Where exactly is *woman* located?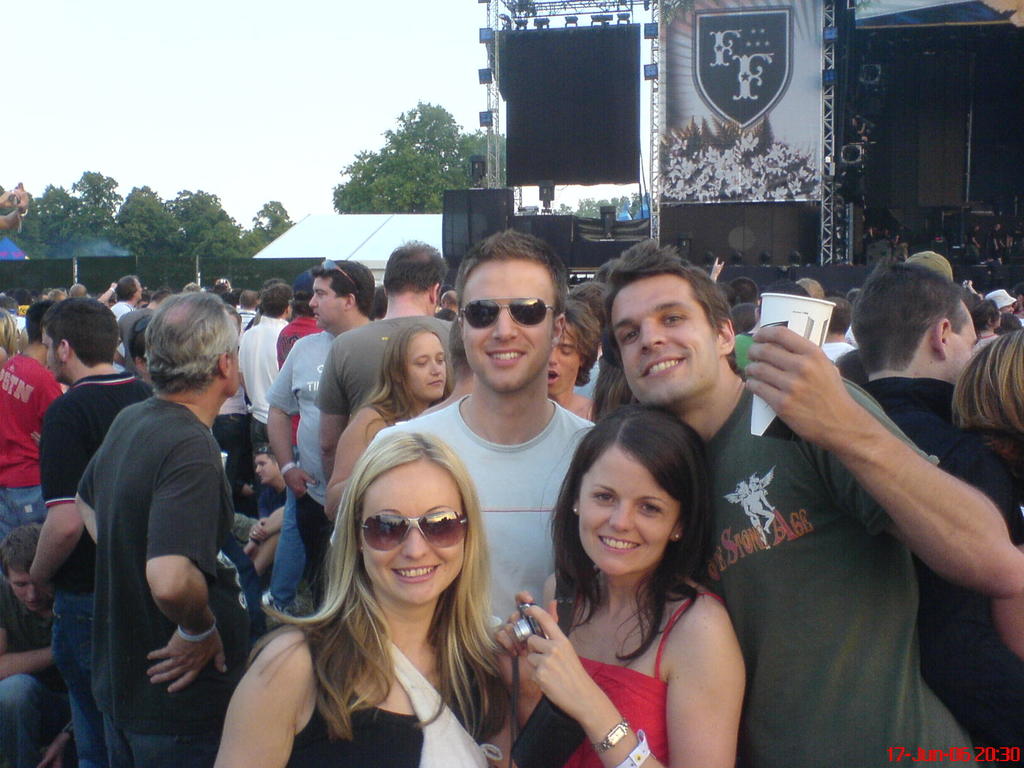
Its bounding box is (325, 323, 451, 521).
